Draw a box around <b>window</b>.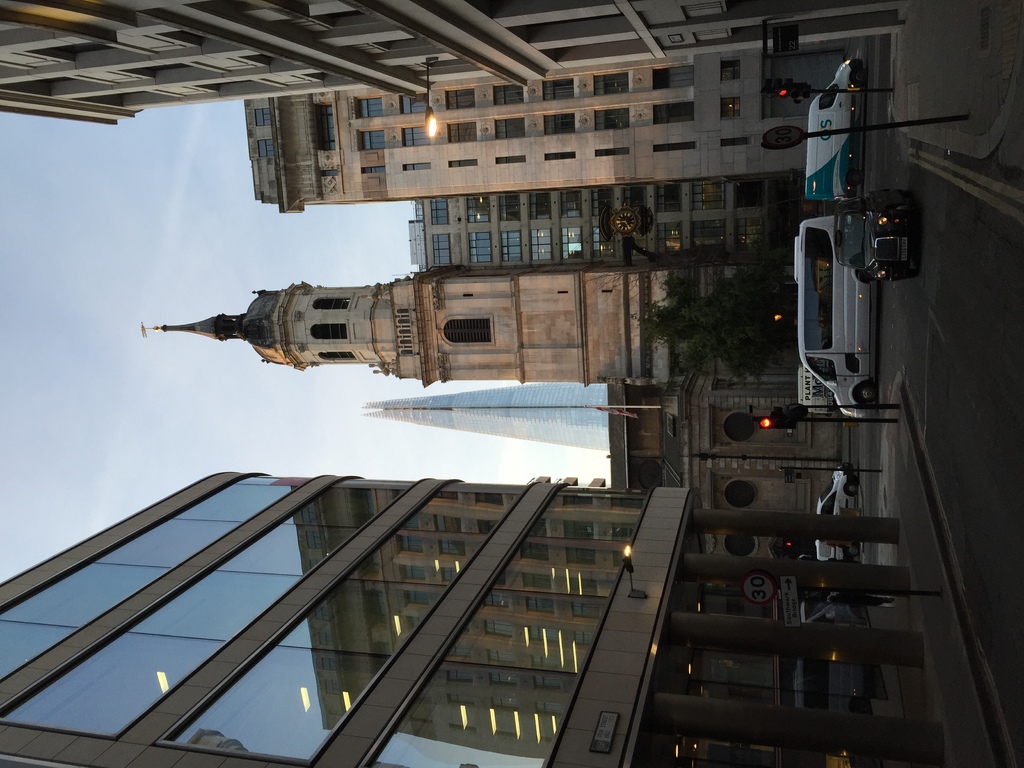
region(430, 230, 450, 271).
